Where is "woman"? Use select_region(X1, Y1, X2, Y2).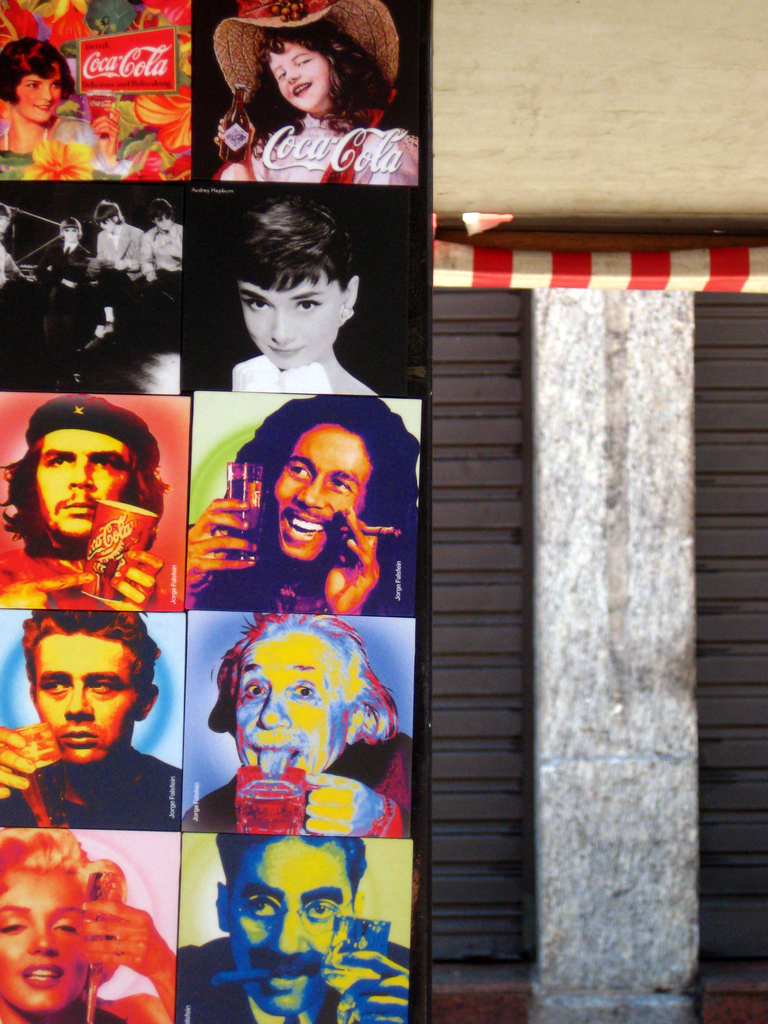
select_region(187, 174, 397, 408).
